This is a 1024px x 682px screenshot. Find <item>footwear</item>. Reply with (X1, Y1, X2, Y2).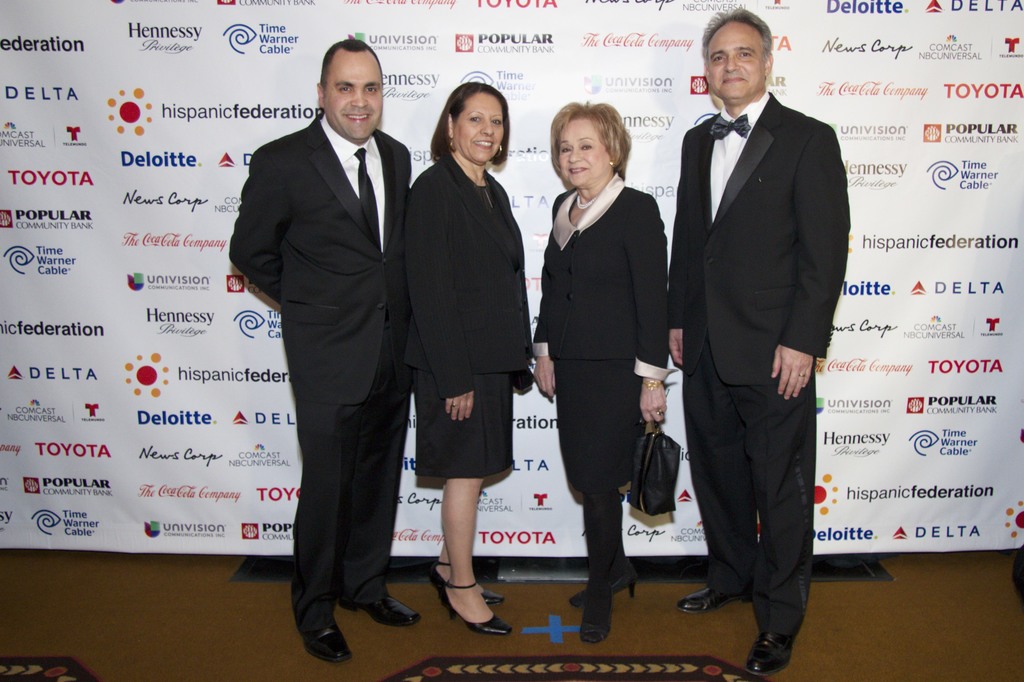
(298, 605, 353, 665).
